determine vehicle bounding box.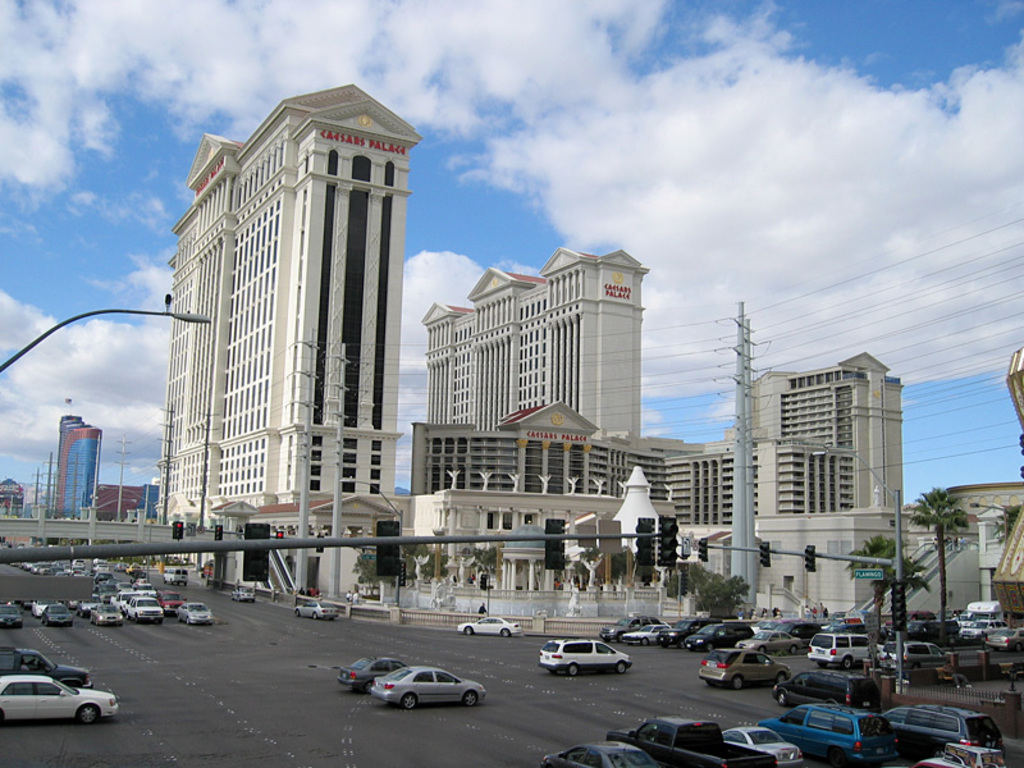
Determined: BBox(3, 659, 110, 737).
